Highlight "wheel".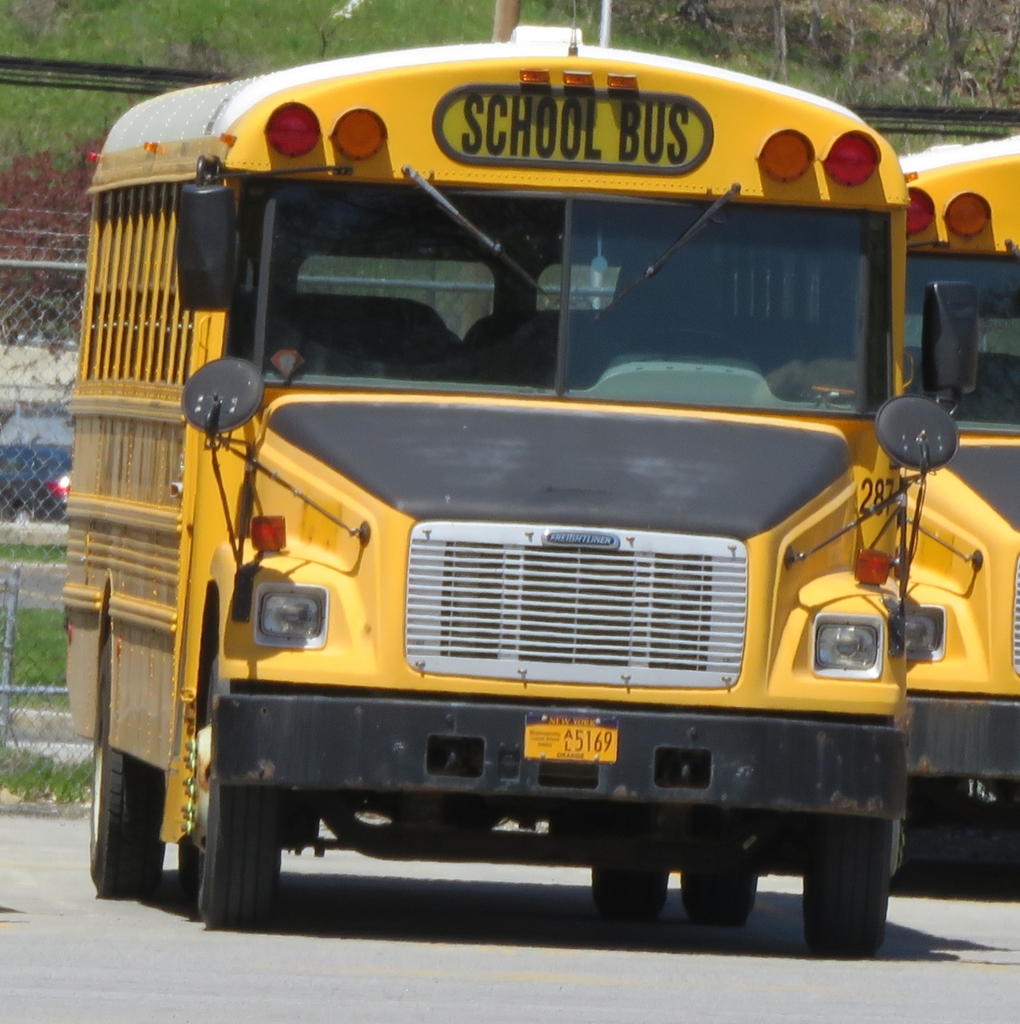
Highlighted region: [674,846,766,928].
